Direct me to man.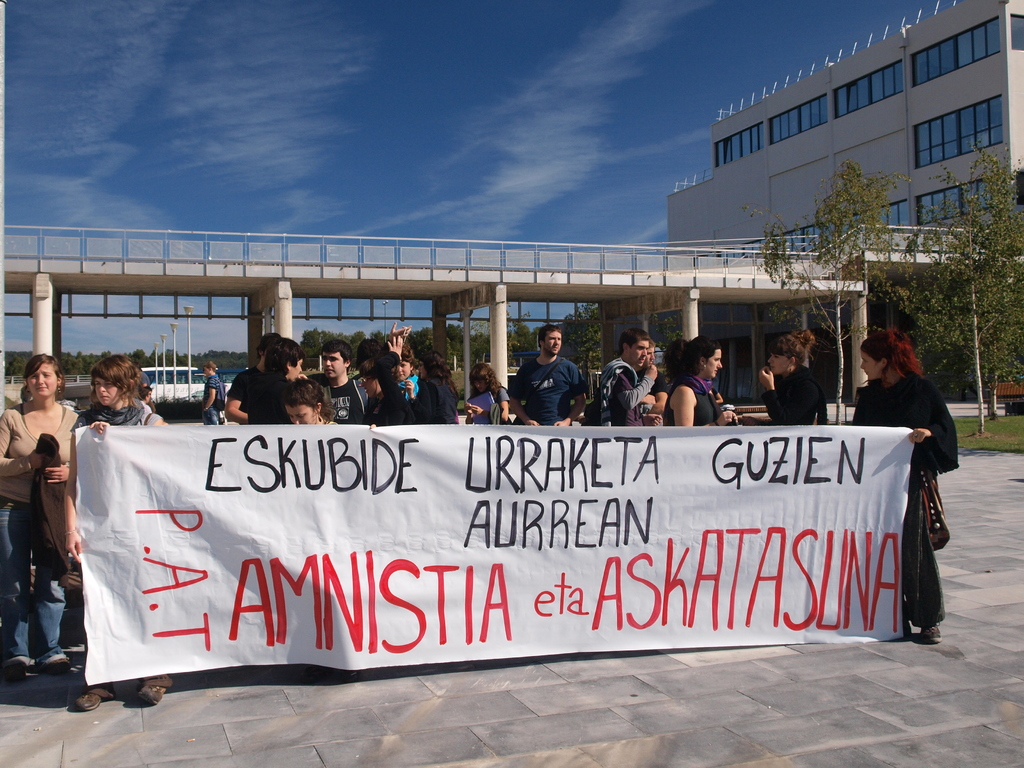
Direction: 627, 339, 661, 422.
